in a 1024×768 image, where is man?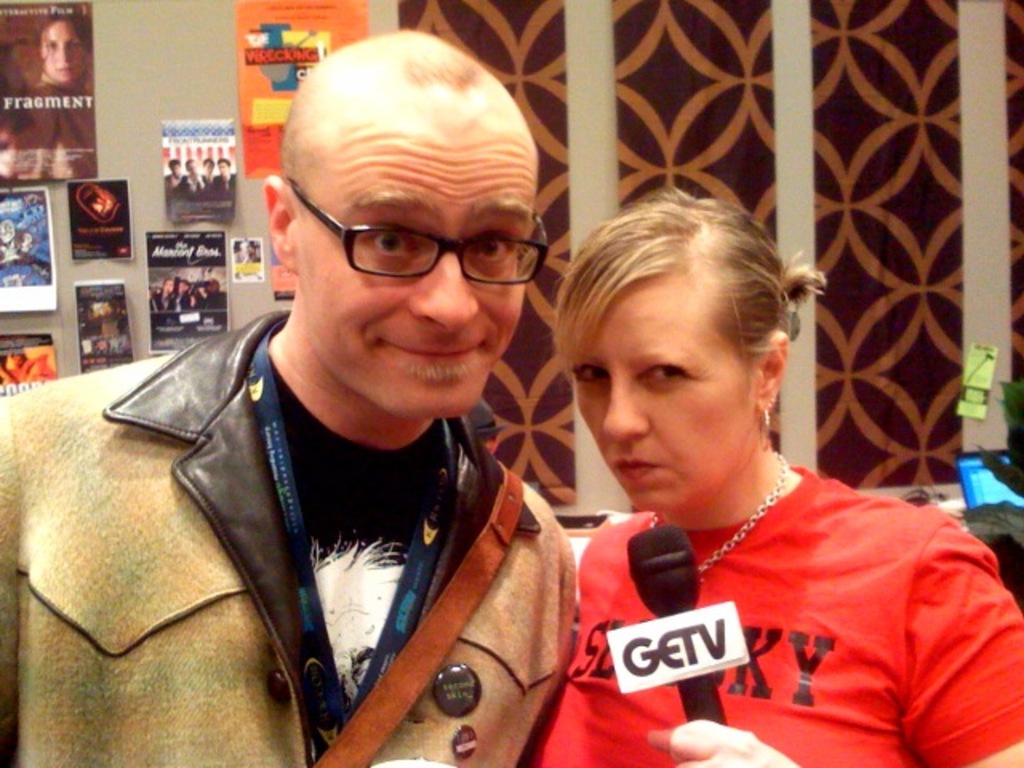
BBox(64, 43, 627, 758).
